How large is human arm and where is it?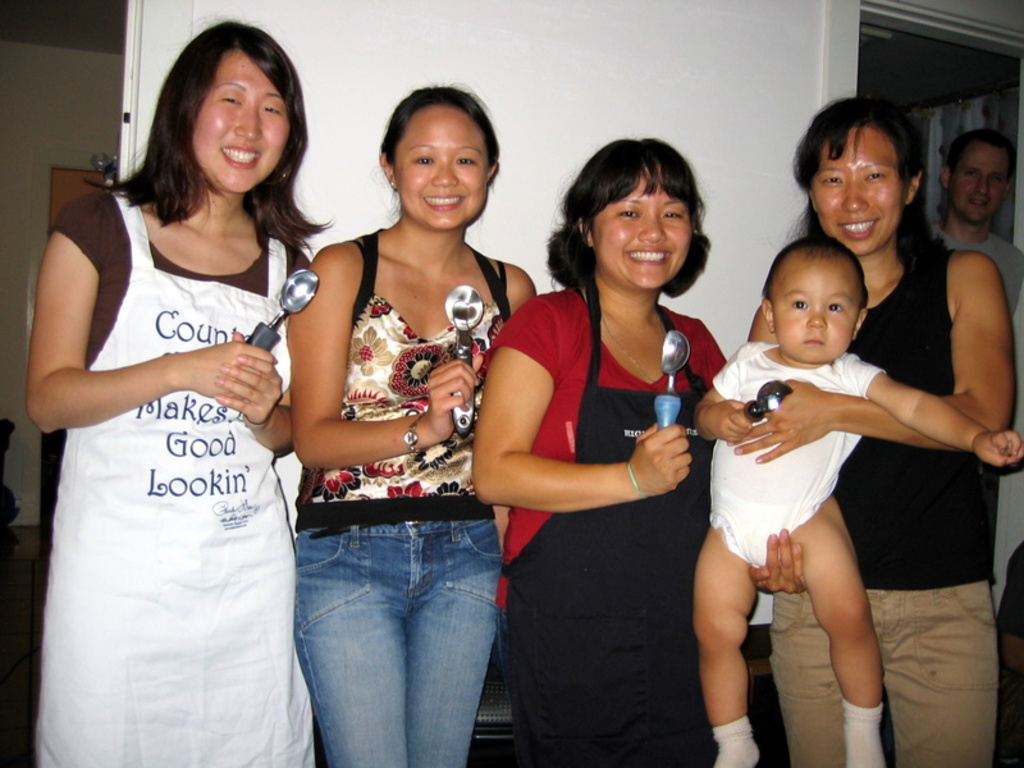
Bounding box: [x1=485, y1=376, x2=675, y2=548].
